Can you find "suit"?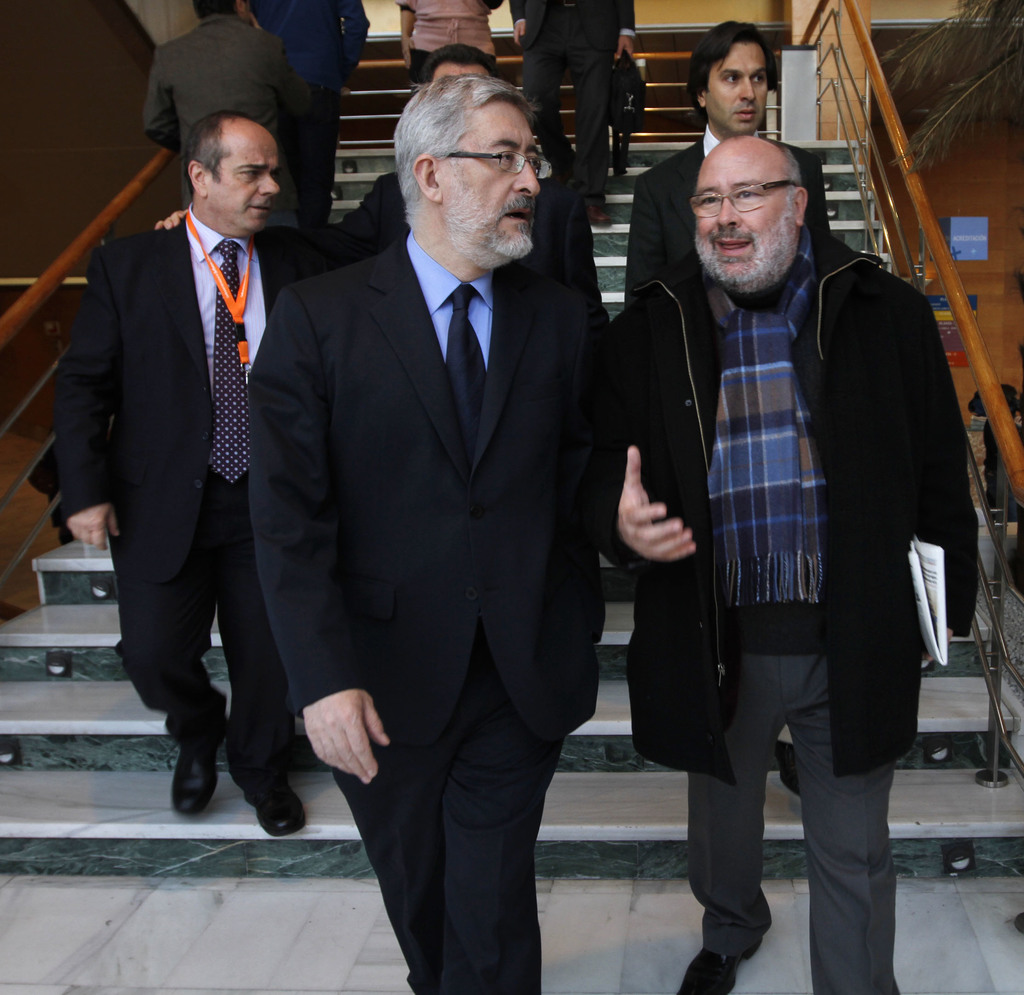
Yes, bounding box: select_region(625, 119, 833, 741).
